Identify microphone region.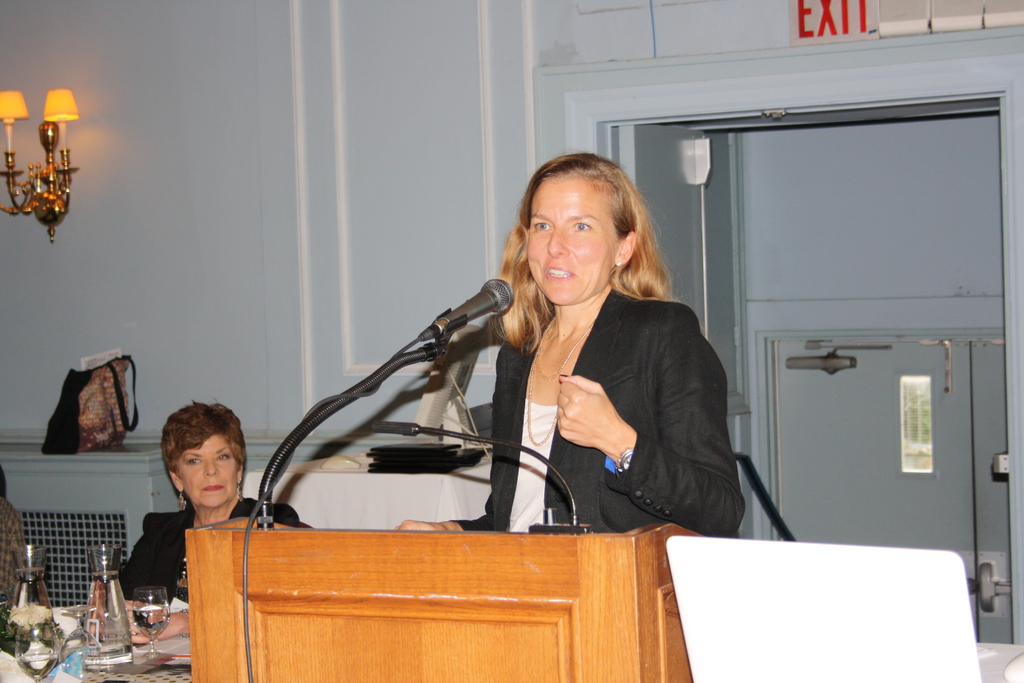
Region: [x1=372, y1=423, x2=417, y2=439].
